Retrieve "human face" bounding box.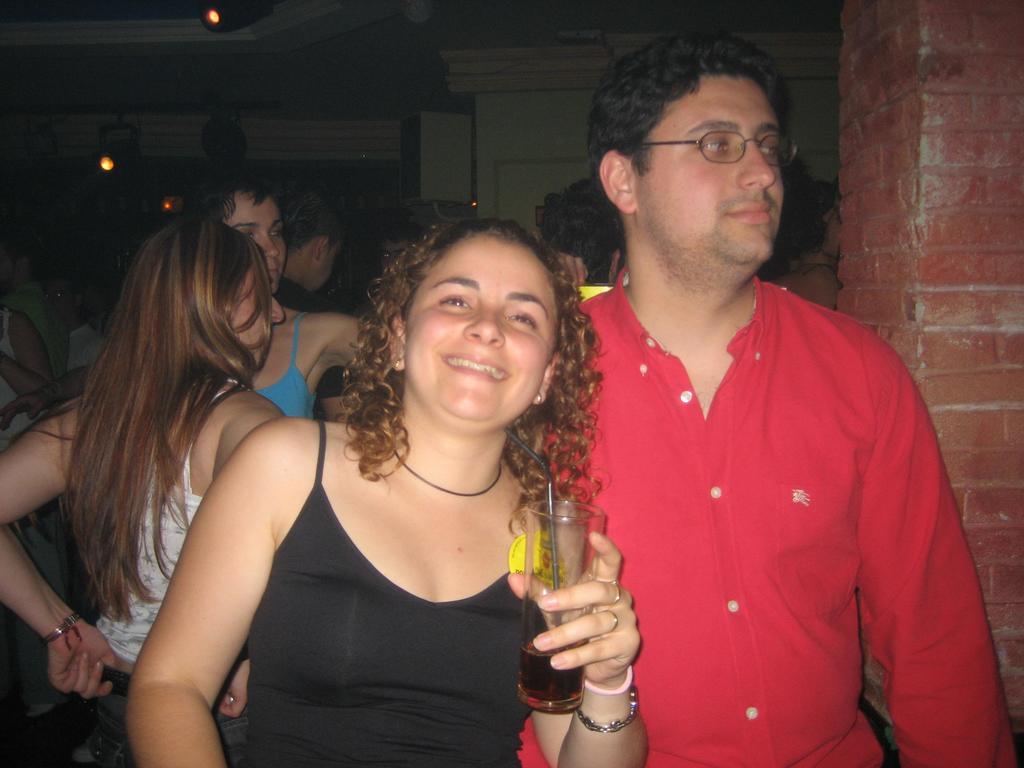
Bounding box: {"x1": 308, "y1": 246, "x2": 339, "y2": 294}.
